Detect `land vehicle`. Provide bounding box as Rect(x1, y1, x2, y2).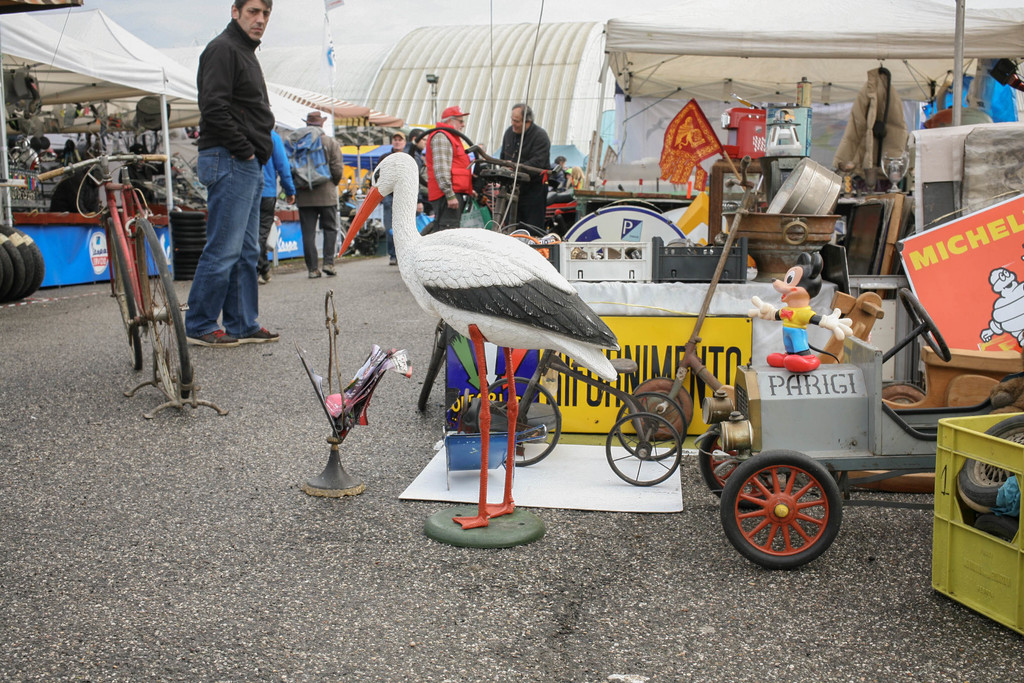
Rect(473, 349, 693, 483).
